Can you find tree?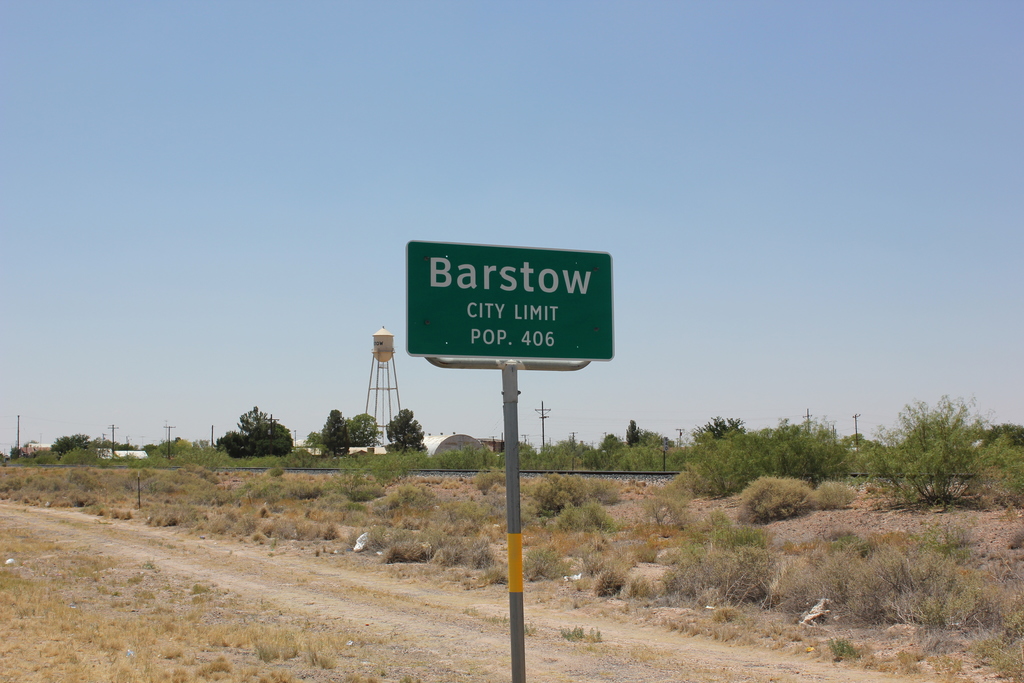
Yes, bounding box: pyautogui.locateOnScreen(388, 409, 430, 457).
